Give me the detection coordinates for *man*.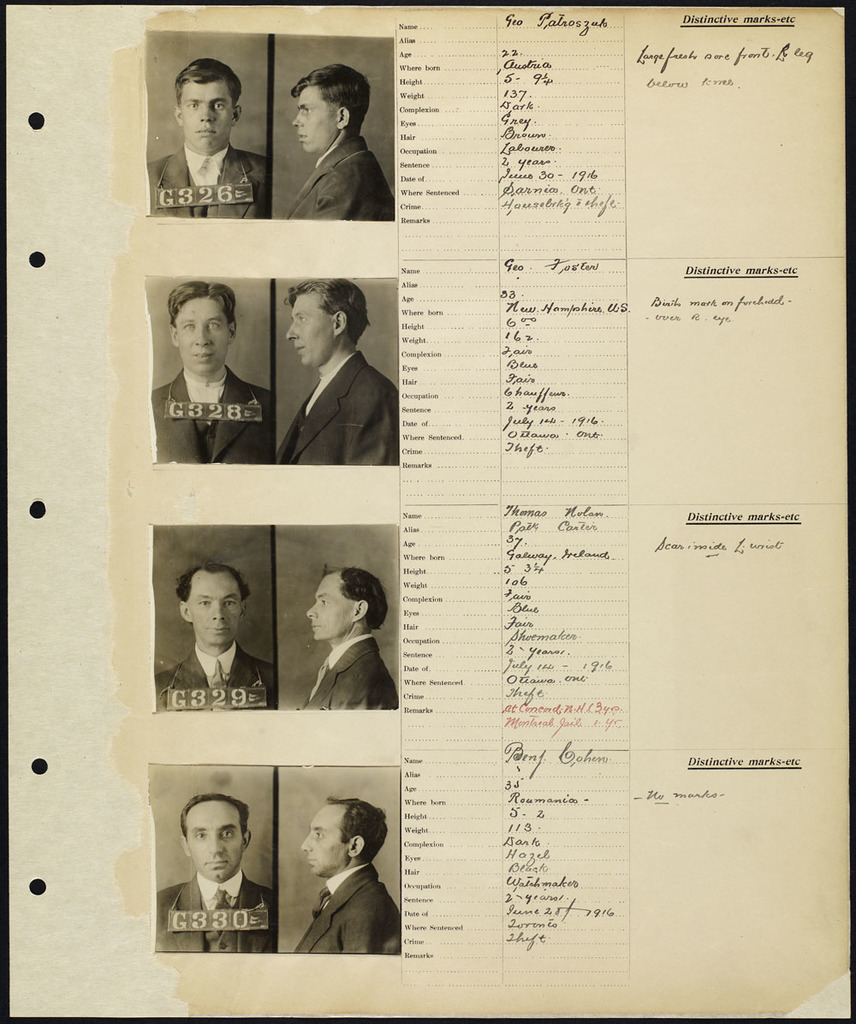
region(158, 283, 270, 462).
